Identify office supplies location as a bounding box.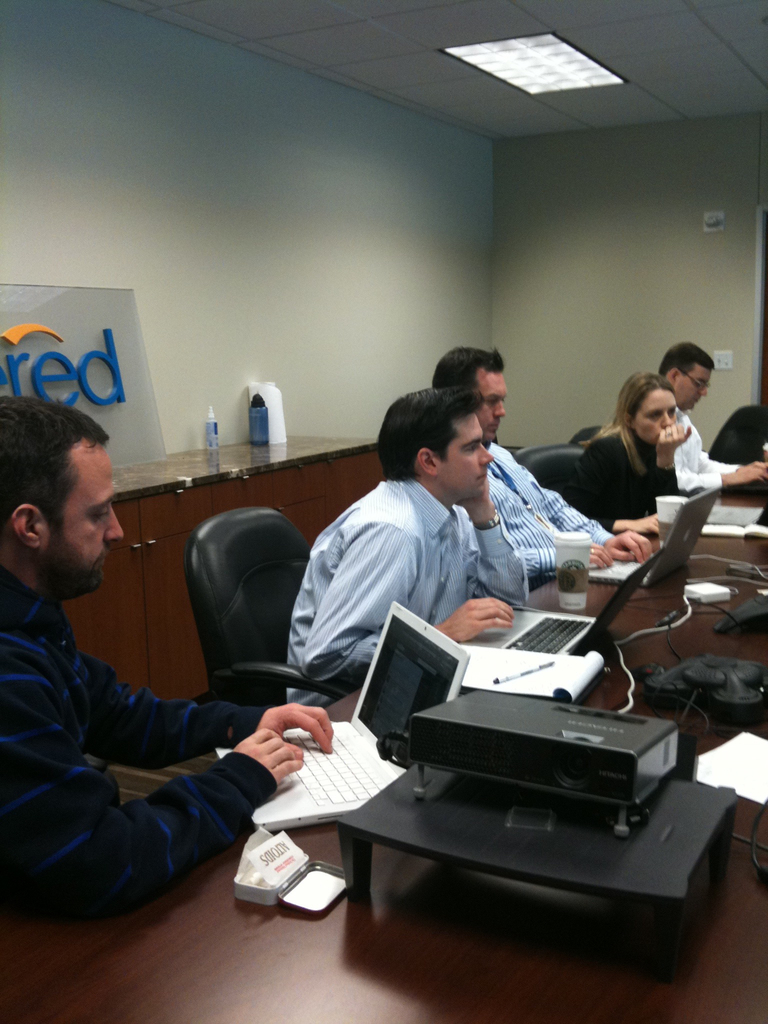
box(458, 644, 600, 703).
